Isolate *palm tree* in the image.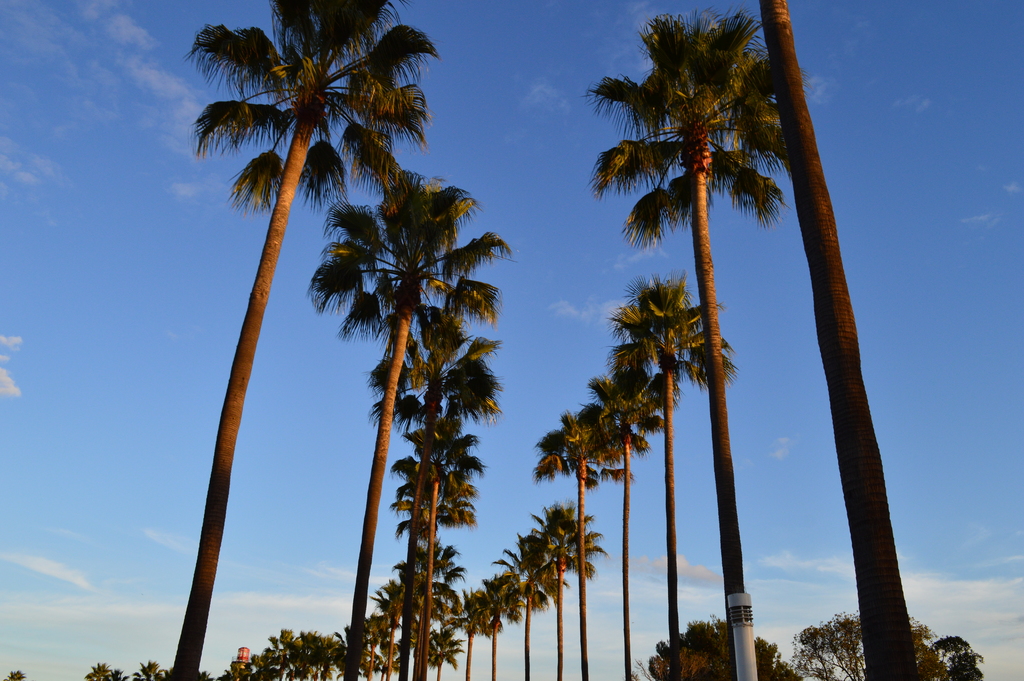
Isolated region: [left=594, top=16, right=771, bottom=680].
